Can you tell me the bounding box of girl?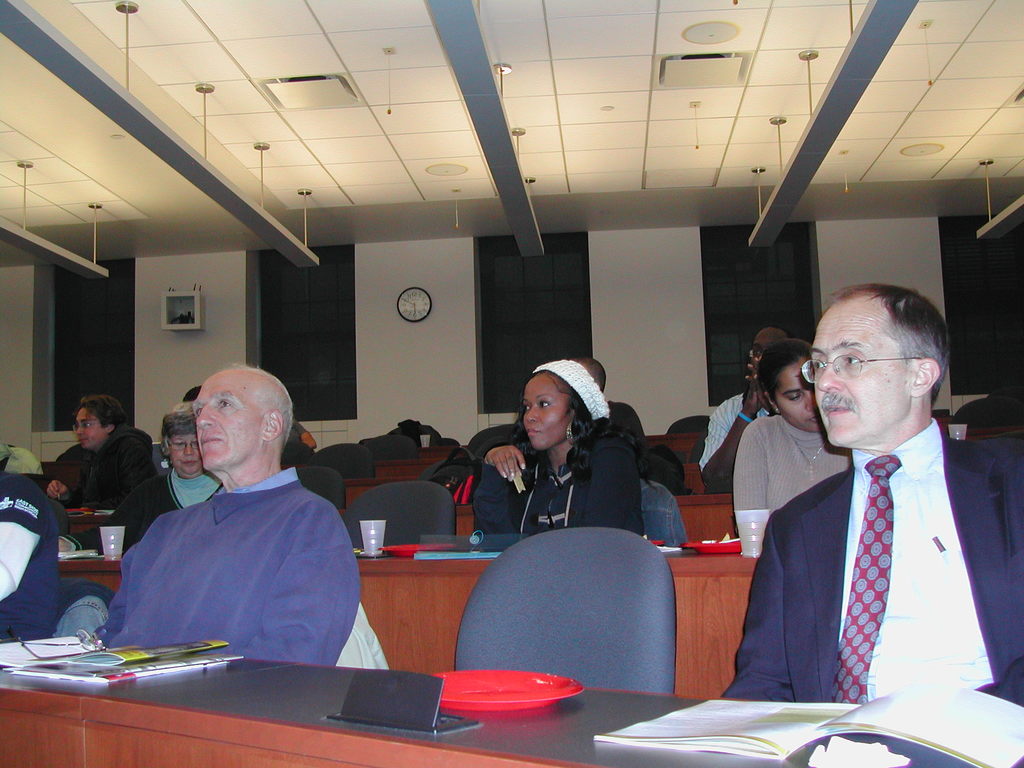
bbox=(733, 339, 847, 523).
